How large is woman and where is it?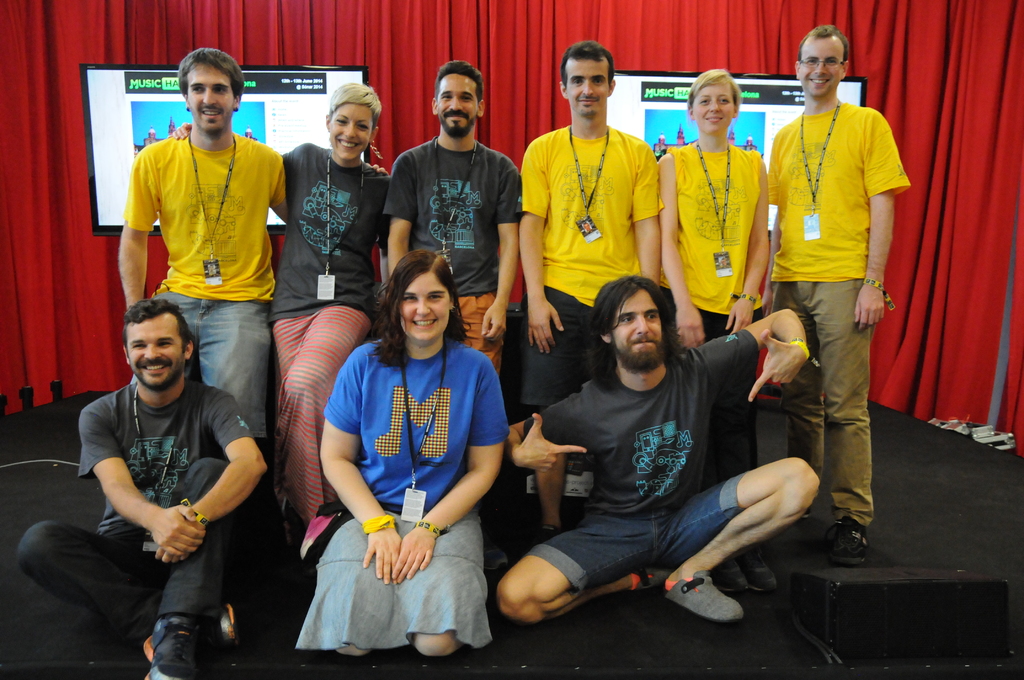
Bounding box: [left=268, top=83, right=388, bottom=531].
